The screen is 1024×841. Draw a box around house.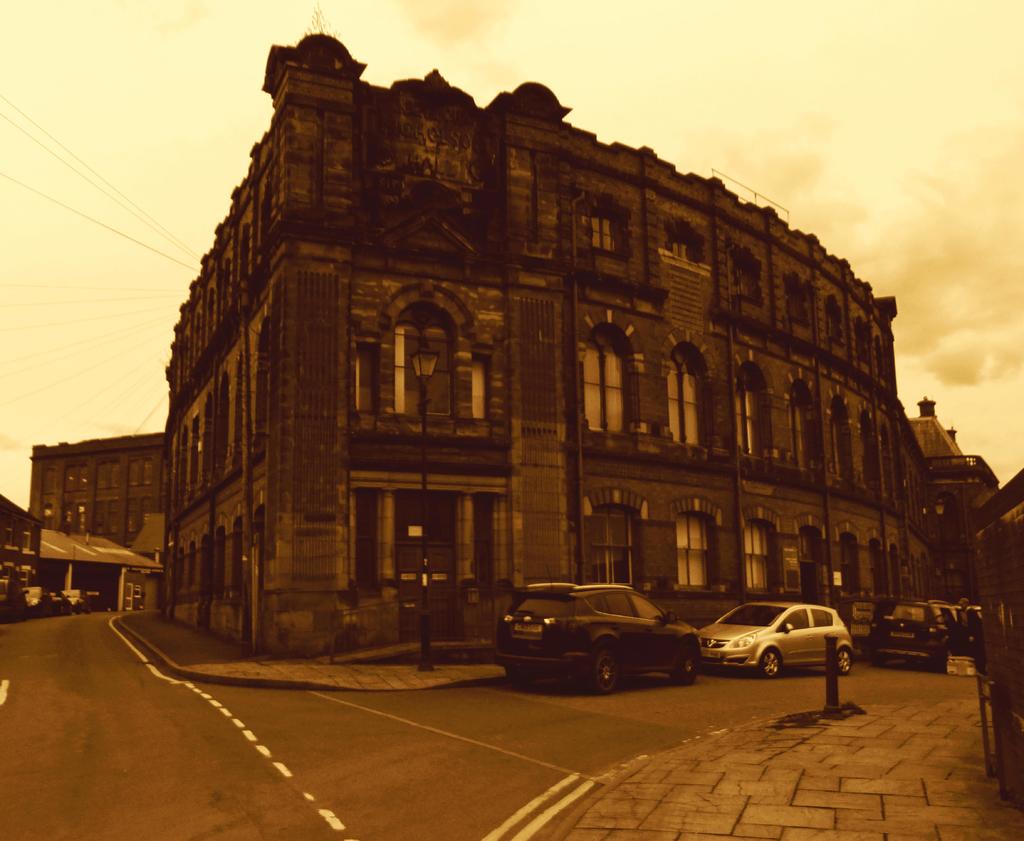
(x1=0, y1=486, x2=168, y2=632).
